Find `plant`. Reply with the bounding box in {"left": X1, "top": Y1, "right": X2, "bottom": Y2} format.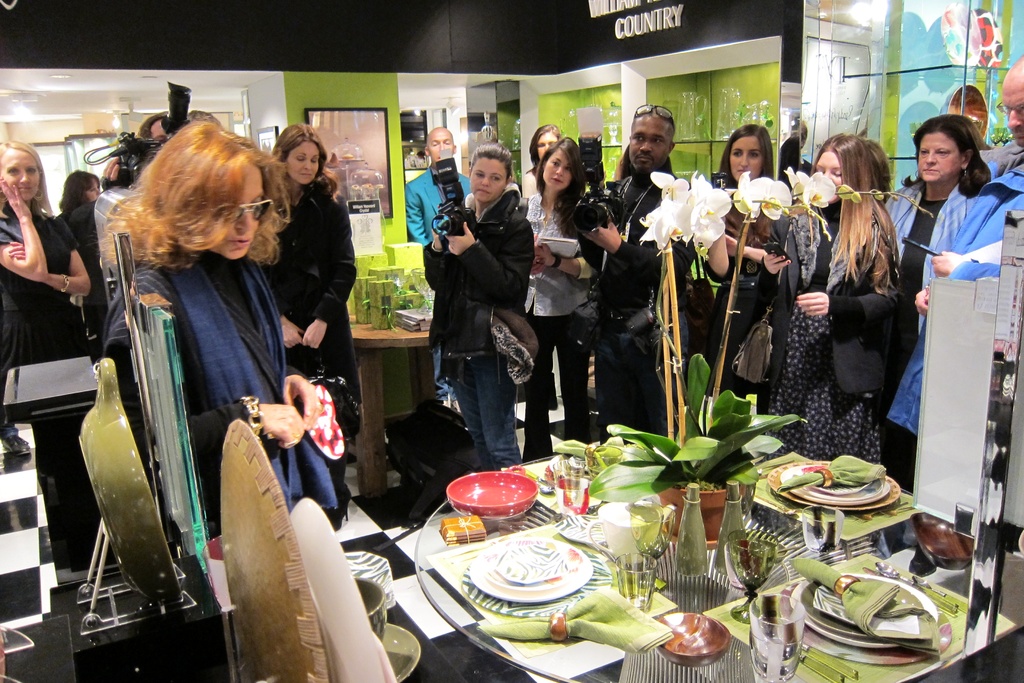
{"left": 636, "top": 156, "right": 926, "bottom": 465}.
